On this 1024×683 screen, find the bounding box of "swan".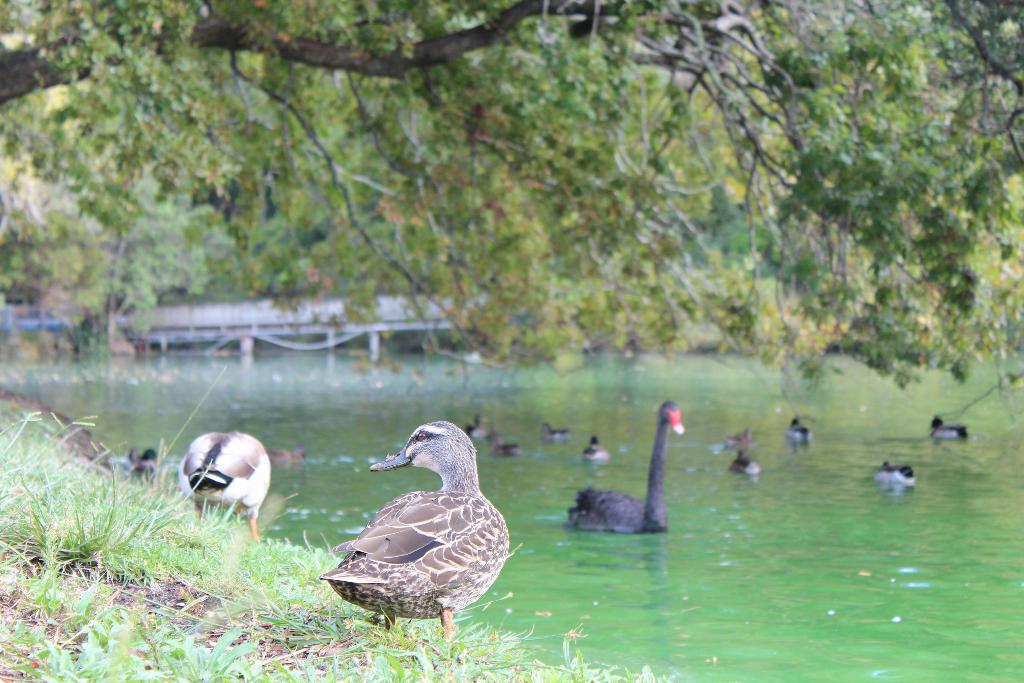
Bounding box: 124 449 161 487.
